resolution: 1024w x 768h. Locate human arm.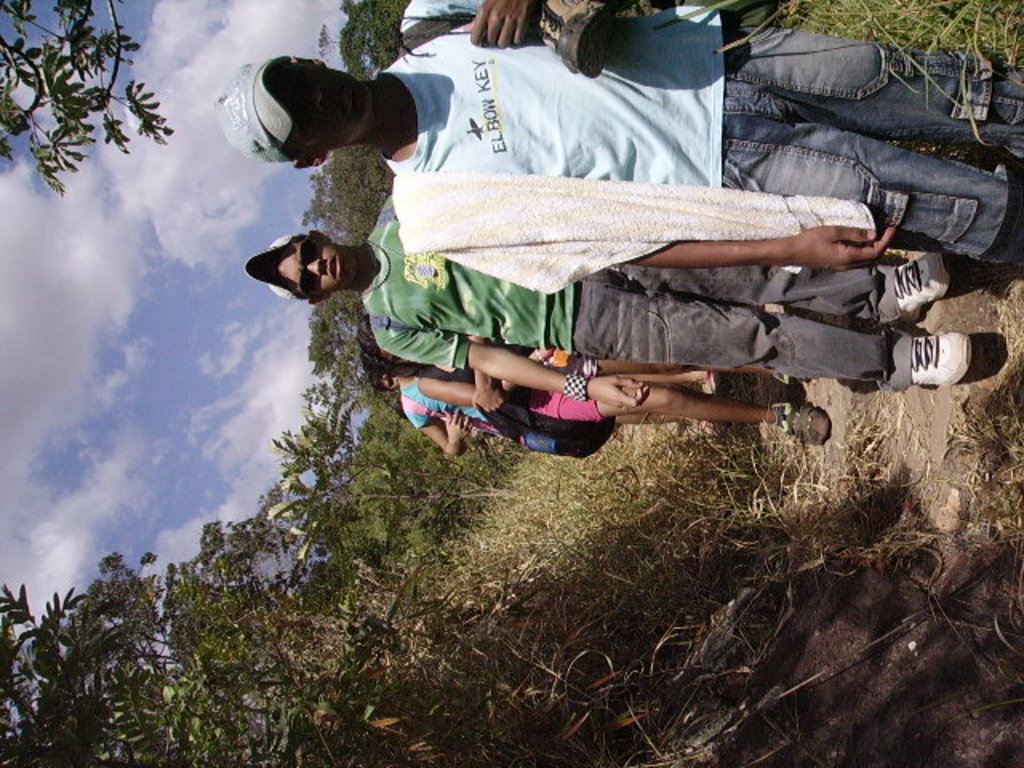
{"x1": 467, "y1": 373, "x2": 506, "y2": 419}.
